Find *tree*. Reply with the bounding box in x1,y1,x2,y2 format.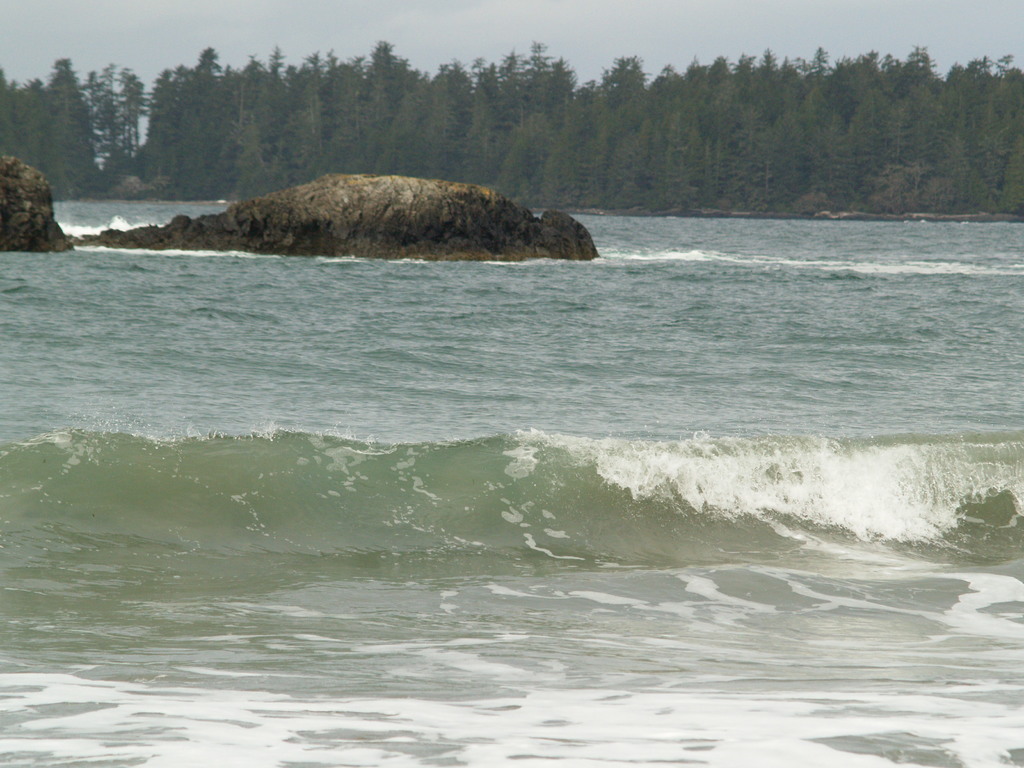
959,52,1000,181.
